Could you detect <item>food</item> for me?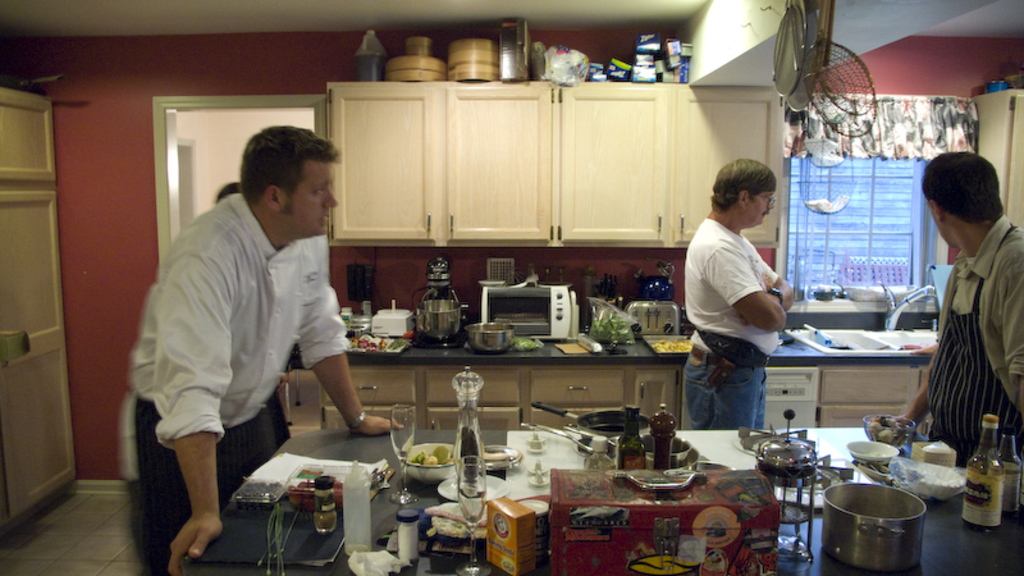
Detection result: <region>650, 332, 691, 353</region>.
